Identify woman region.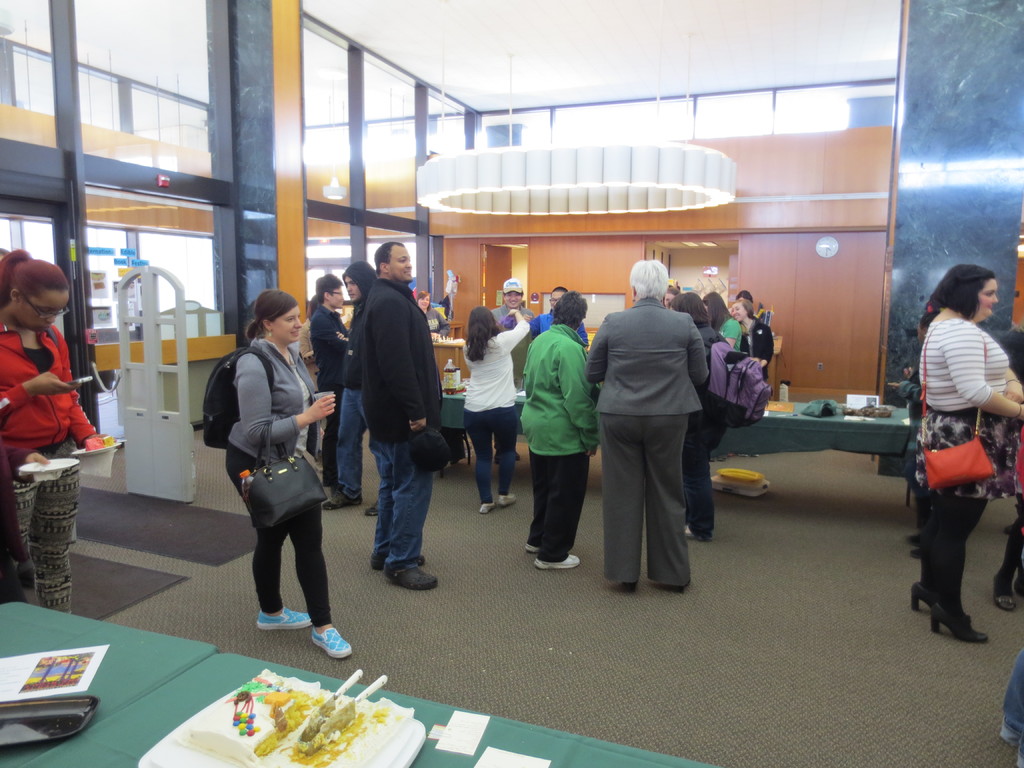
Region: rect(204, 285, 331, 656).
